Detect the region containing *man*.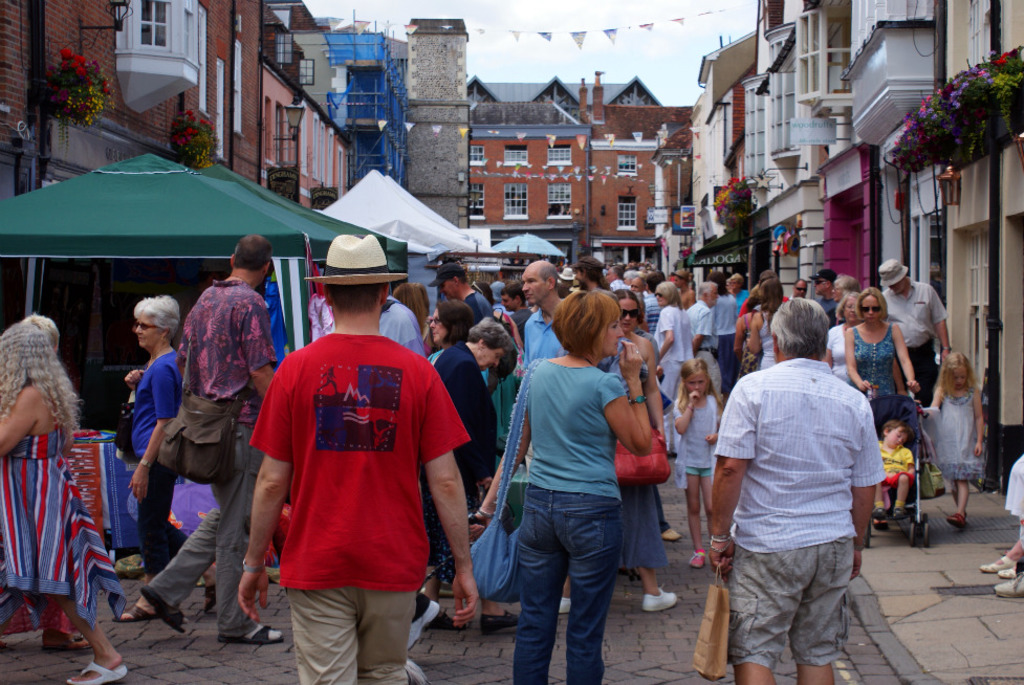
{"left": 736, "top": 270, "right": 777, "bottom": 316}.
